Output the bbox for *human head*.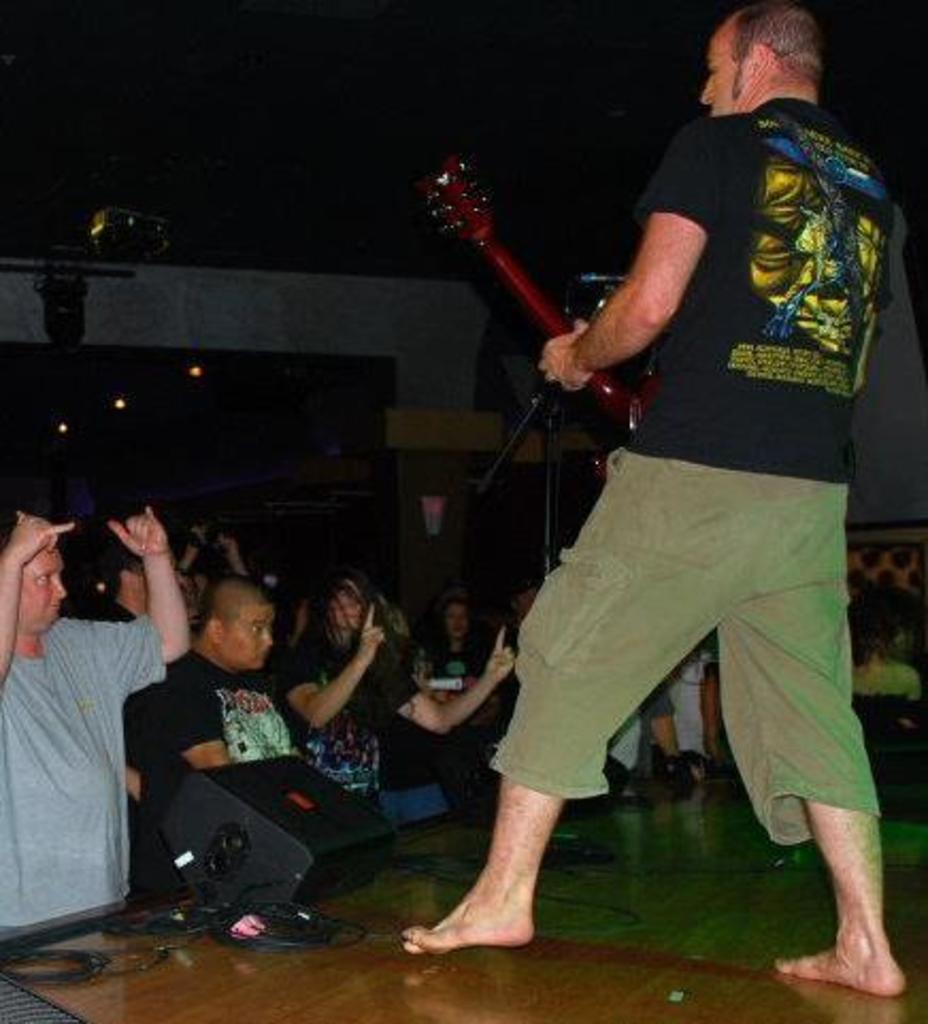
0 519 77 634.
